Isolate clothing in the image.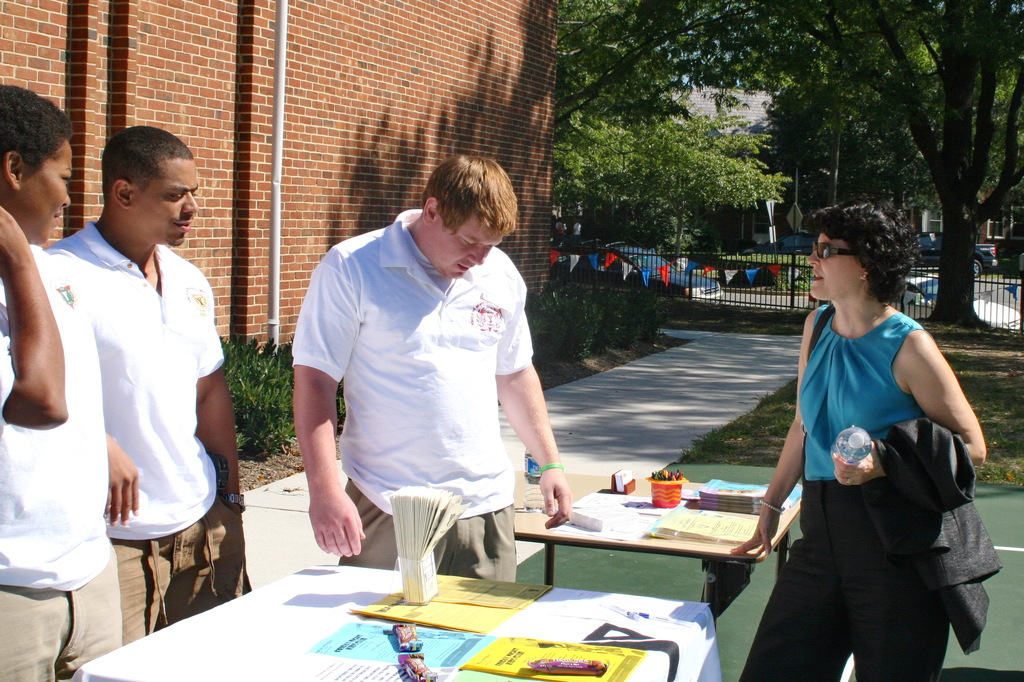
Isolated region: x1=744 y1=300 x2=995 y2=681.
